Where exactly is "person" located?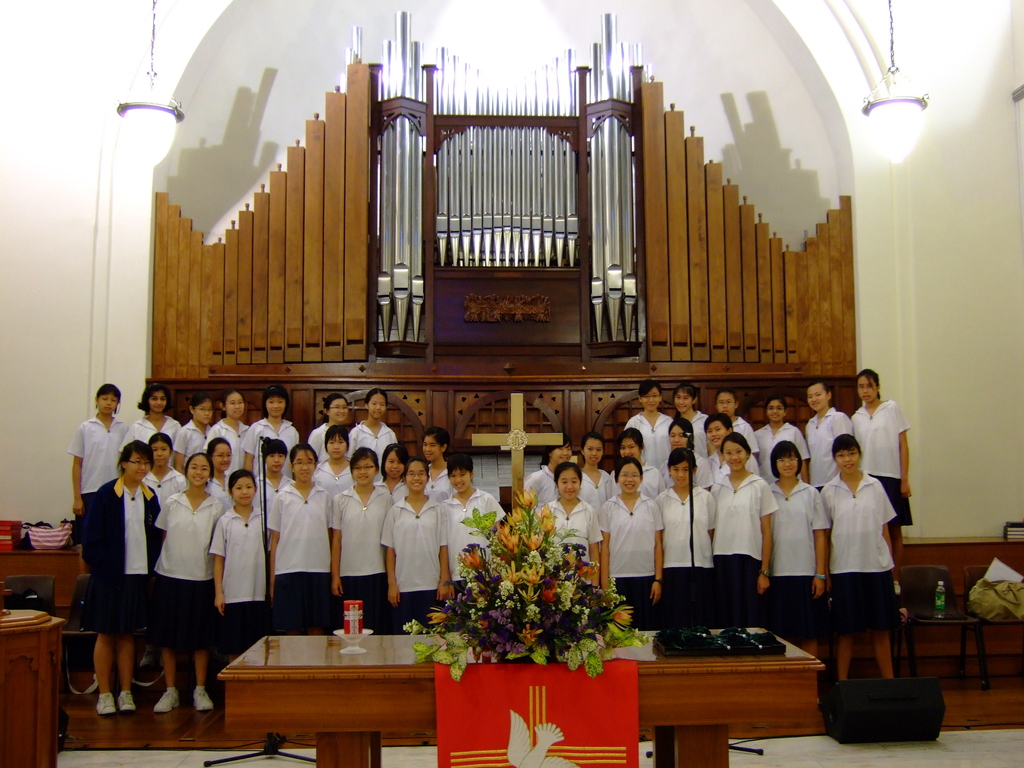
Its bounding box is crop(253, 435, 292, 545).
